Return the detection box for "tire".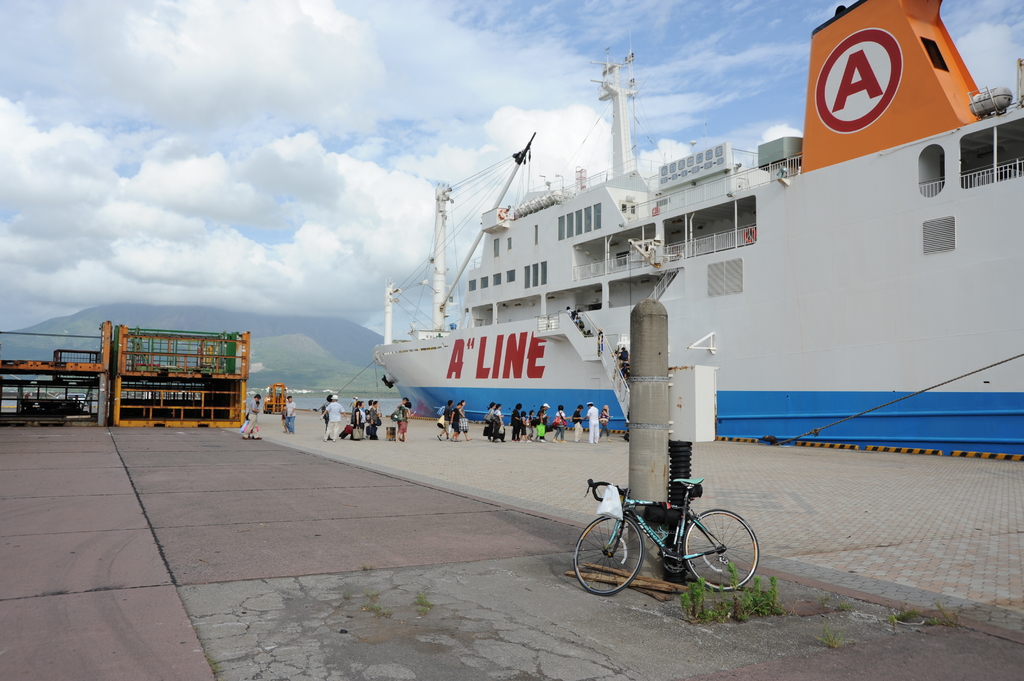
left=263, top=406, right=271, bottom=417.
